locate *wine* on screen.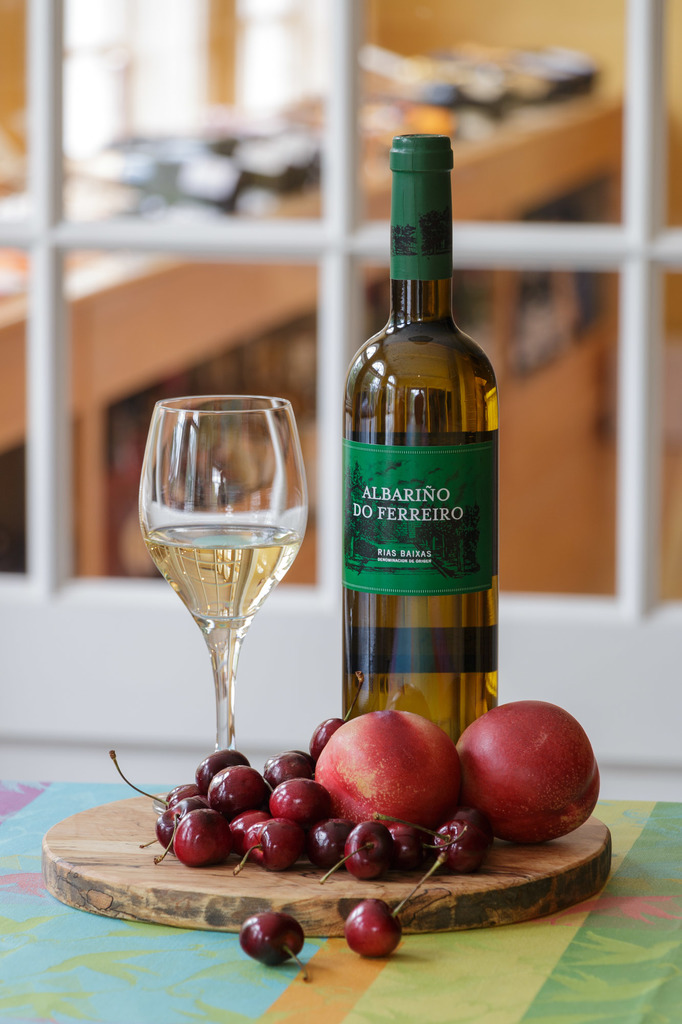
On screen at Rect(139, 519, 300, 629).
